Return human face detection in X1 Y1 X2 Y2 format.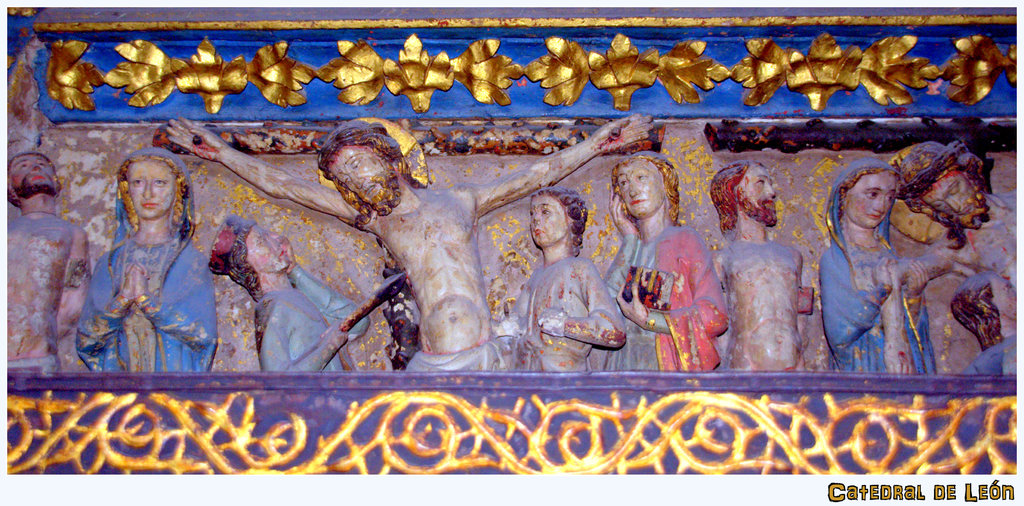
10 155 52 190.
